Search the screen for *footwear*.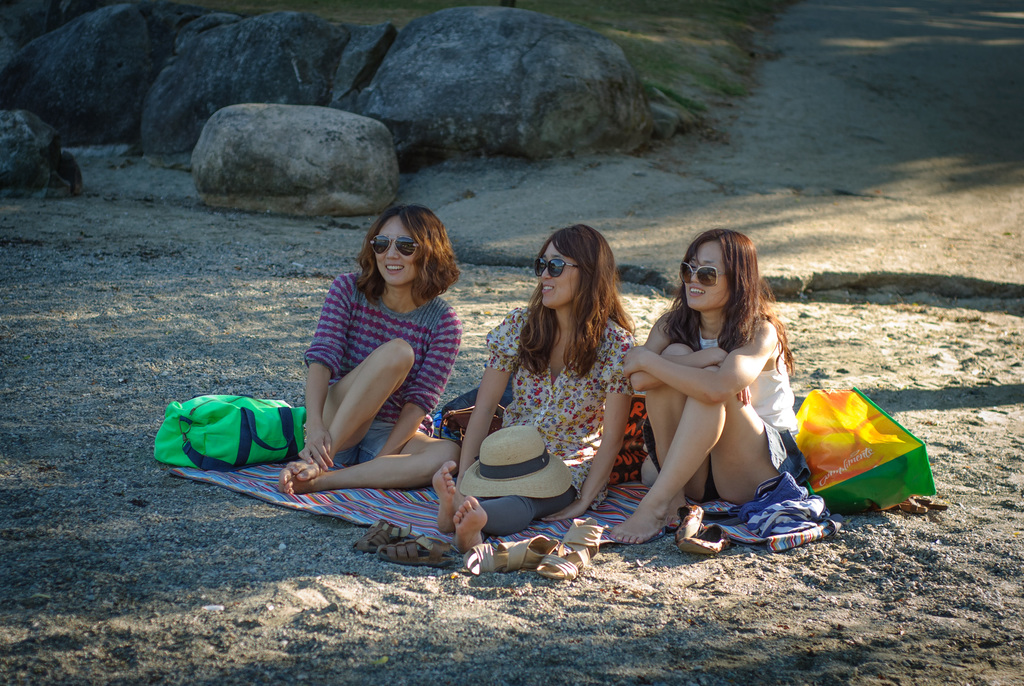
Found at [684, 532, 735, 546].
